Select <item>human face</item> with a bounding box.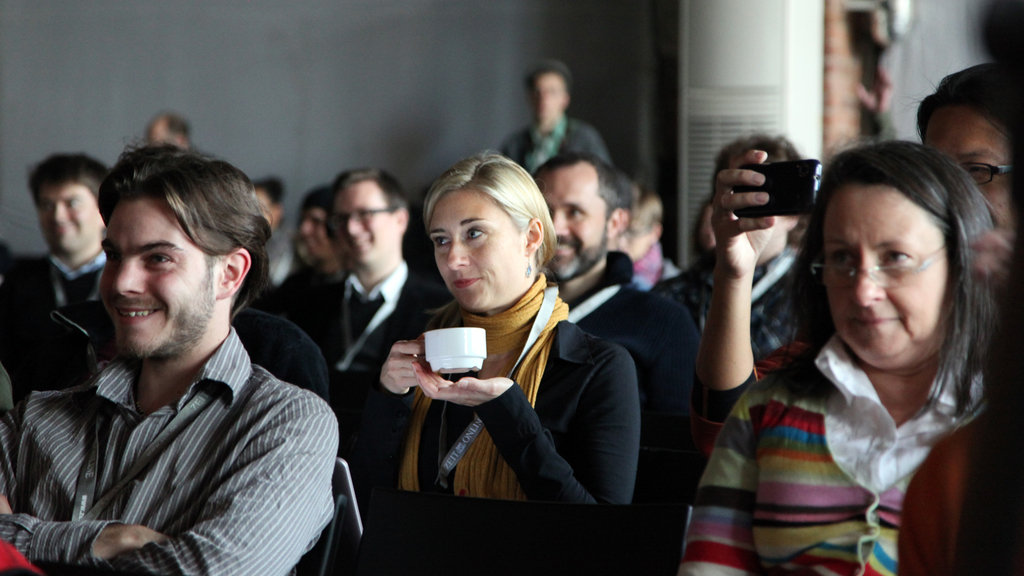
detection(108, 204, 225, 362).
